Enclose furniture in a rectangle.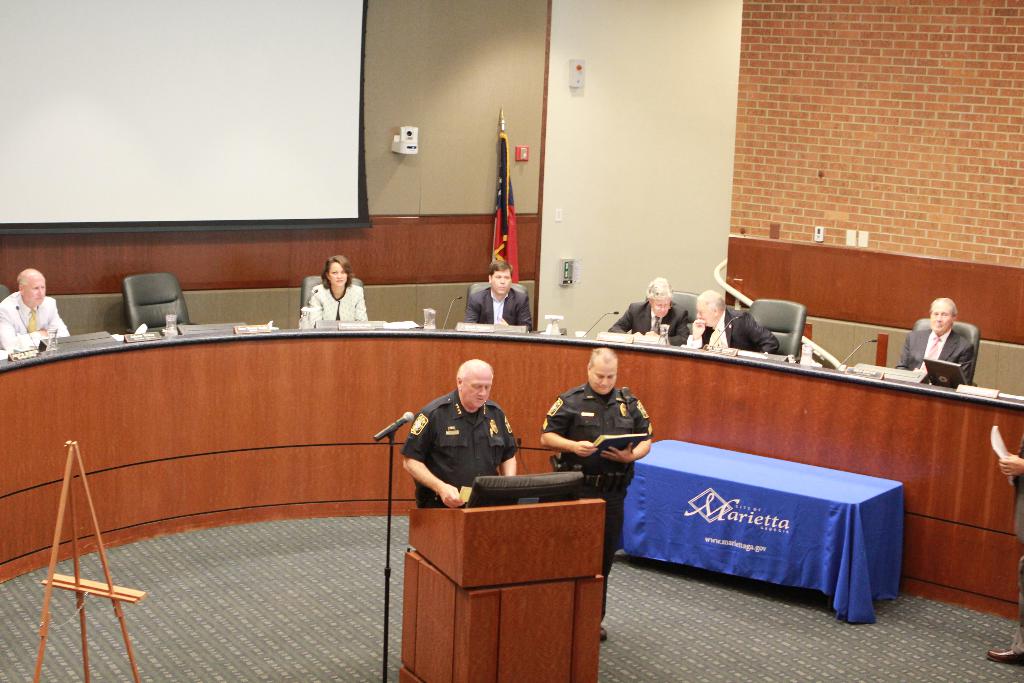
crop(387, 481, 625, 667).
